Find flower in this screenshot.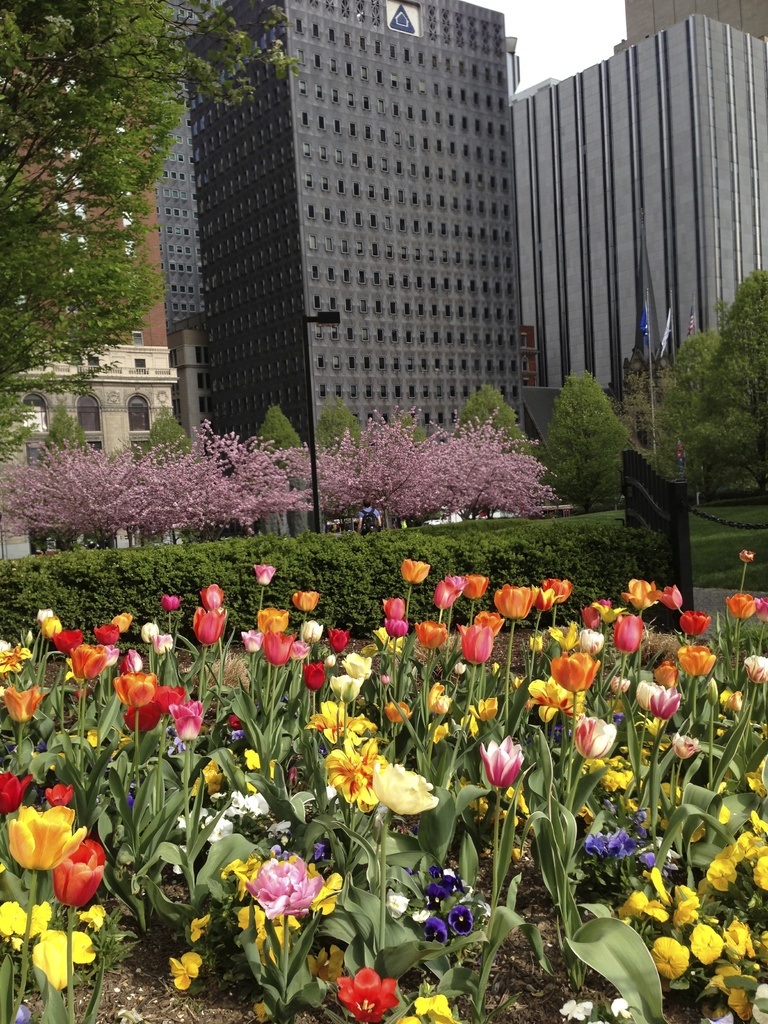
The bounding box for flower is detection(653, 660, 681, 689).
